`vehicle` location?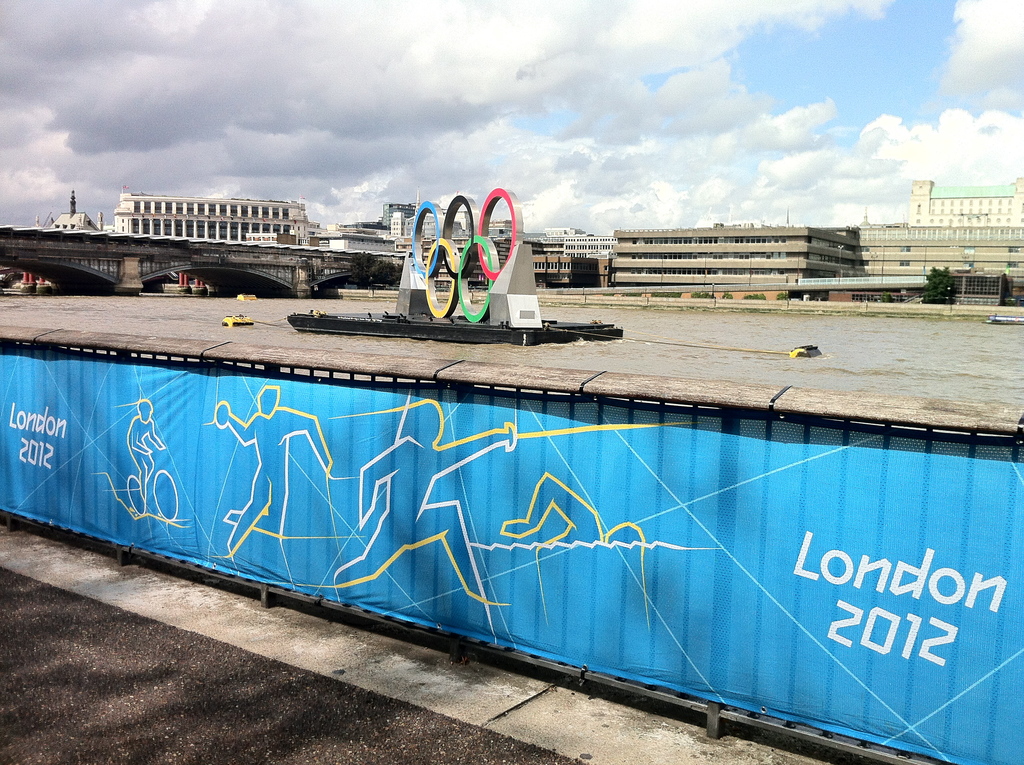
(left=220, top=310, right=252, bottom=329)
